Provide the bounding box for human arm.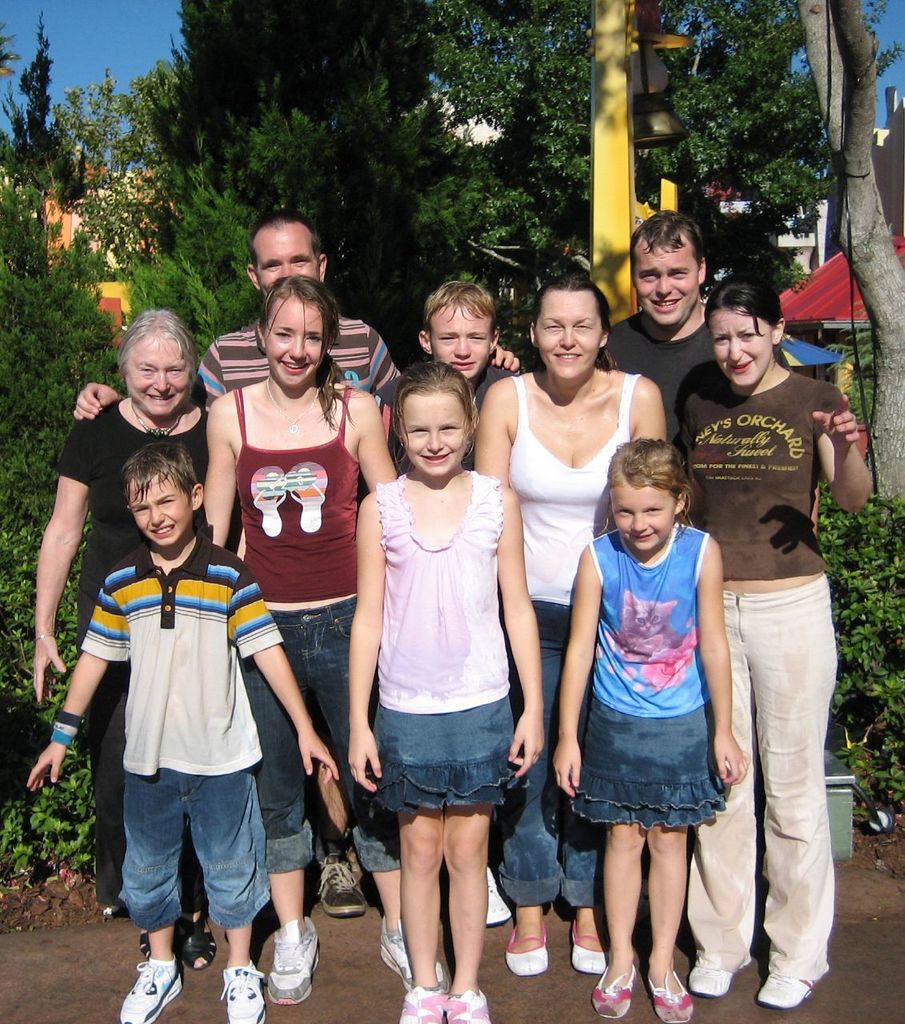
24 583 126 797.
